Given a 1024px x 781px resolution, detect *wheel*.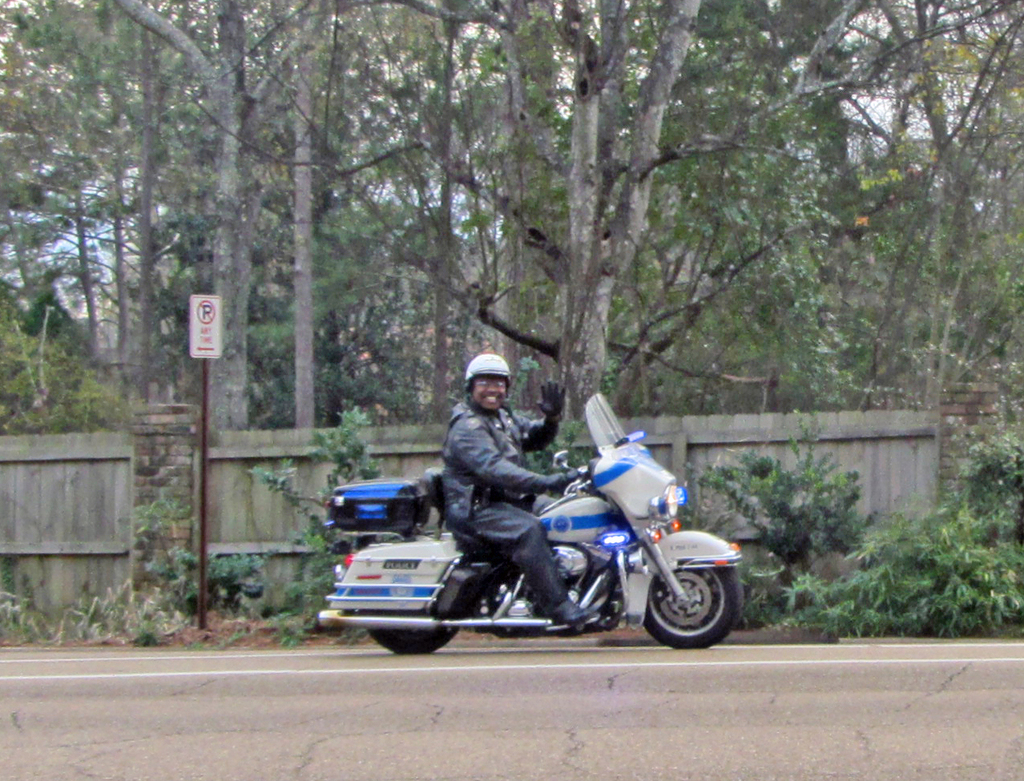
Rect(636, 560, 738, 650).
